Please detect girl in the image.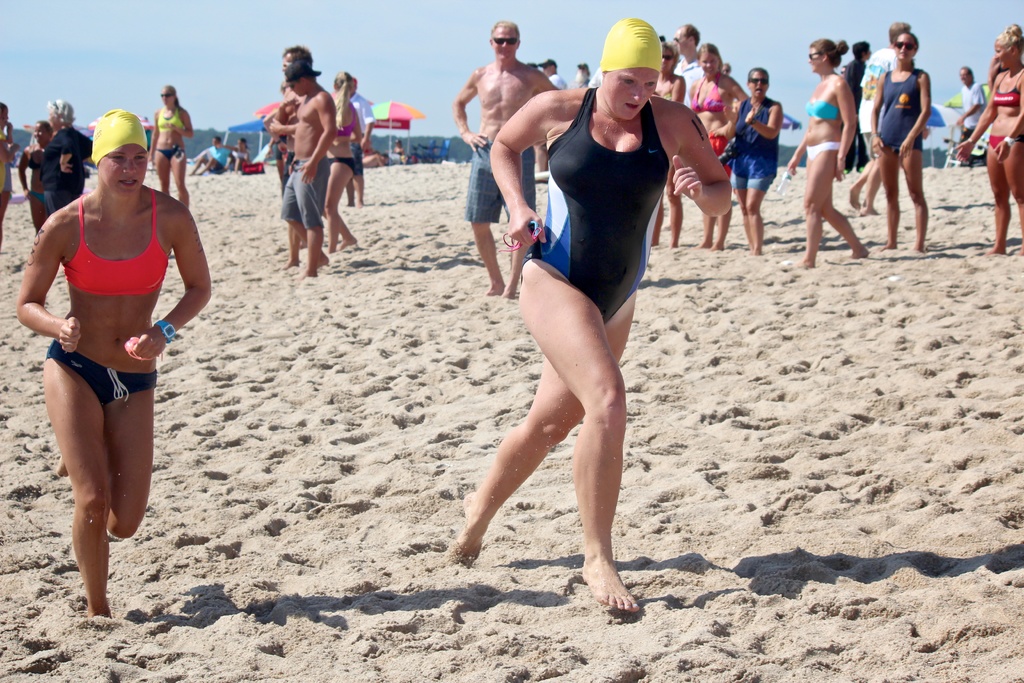
<bbox>15, 113, 216, 619</bbox>.
